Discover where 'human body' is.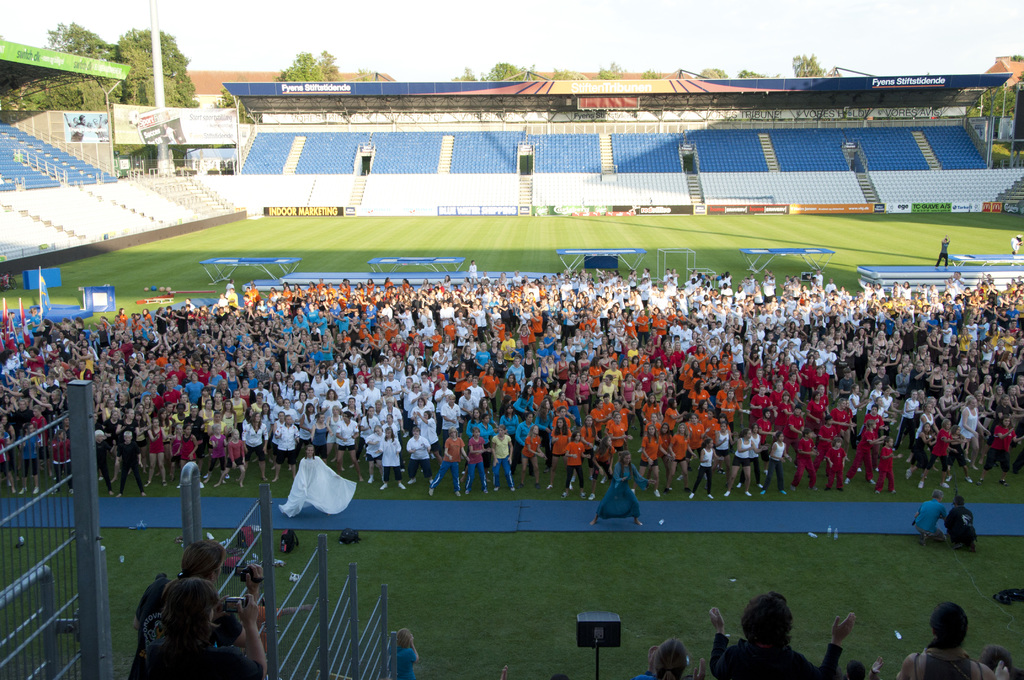
Discovered at (left=481, top=273, right=488, bottom=279).
